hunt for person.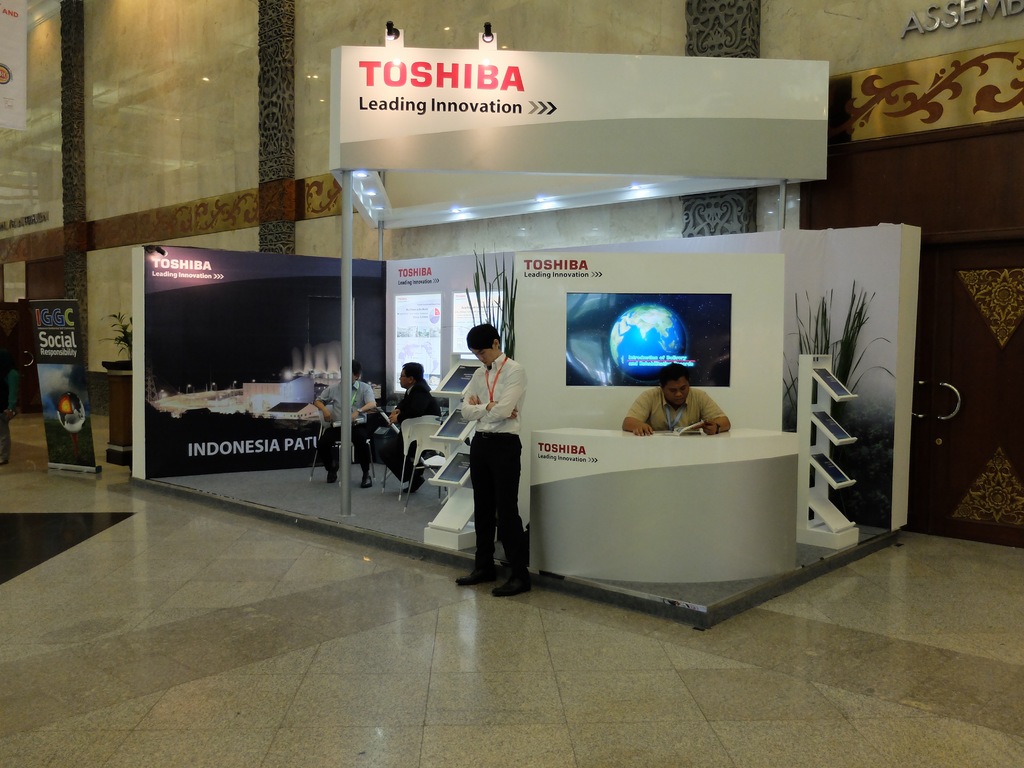
Hunted down at x1=456, y1=308, x2=532, y2=600.
